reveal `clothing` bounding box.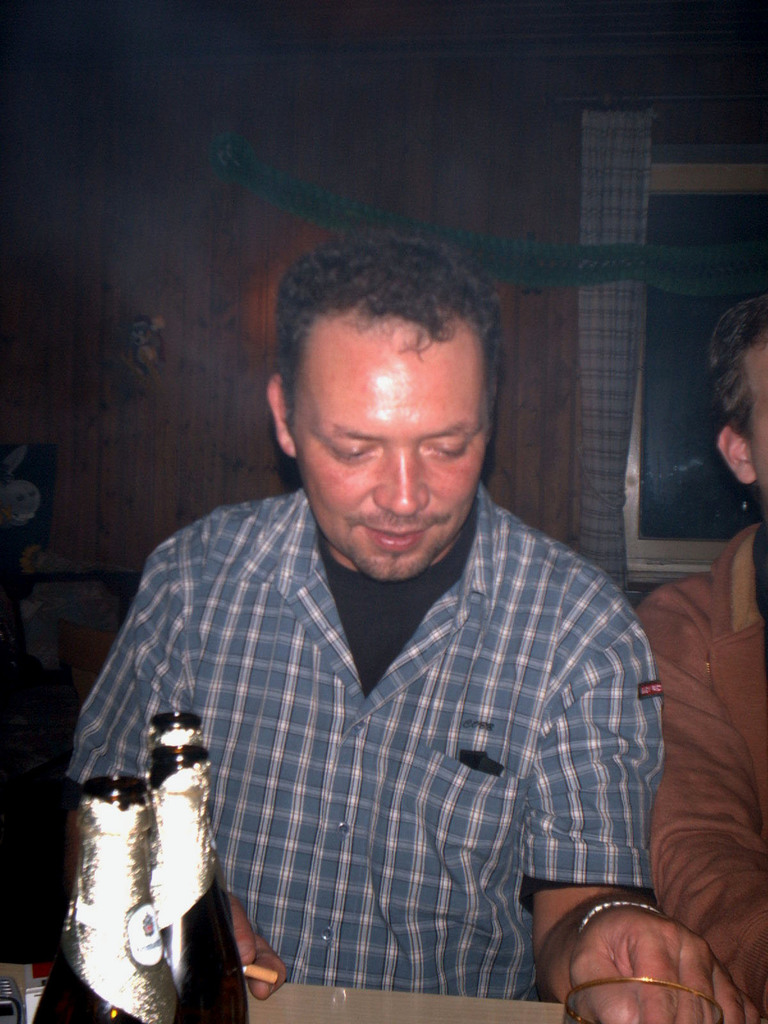
Revealed: 636,517,767,1023.
